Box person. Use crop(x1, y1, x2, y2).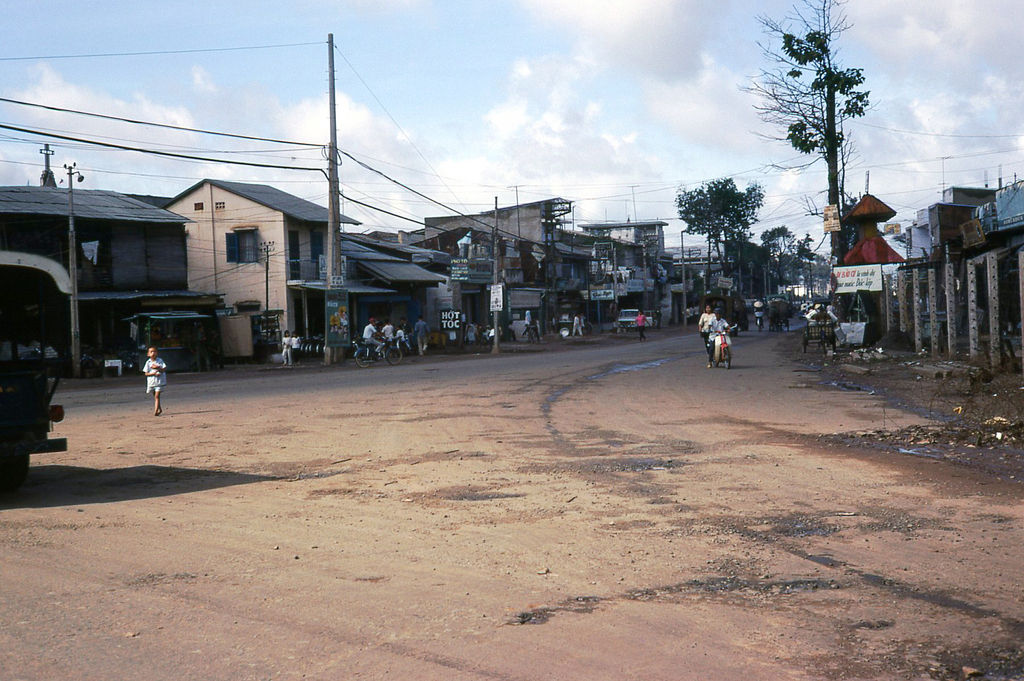
crop(384, 326, 401, 356).
